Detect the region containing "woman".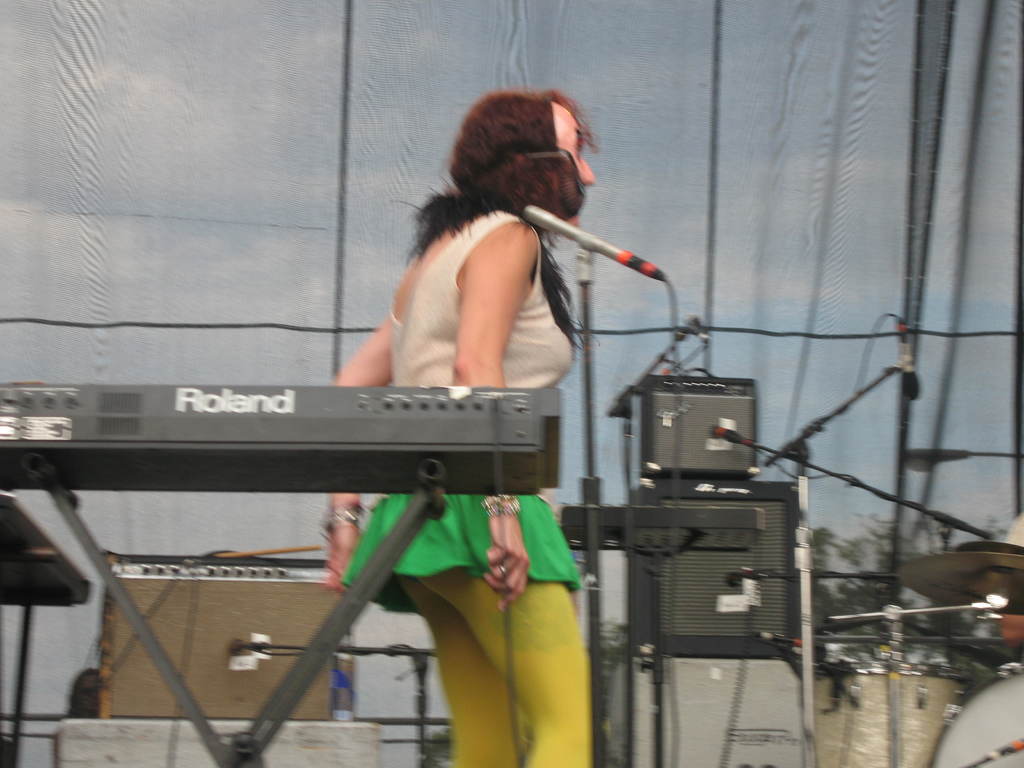
region(324, 92, 599, 767).
